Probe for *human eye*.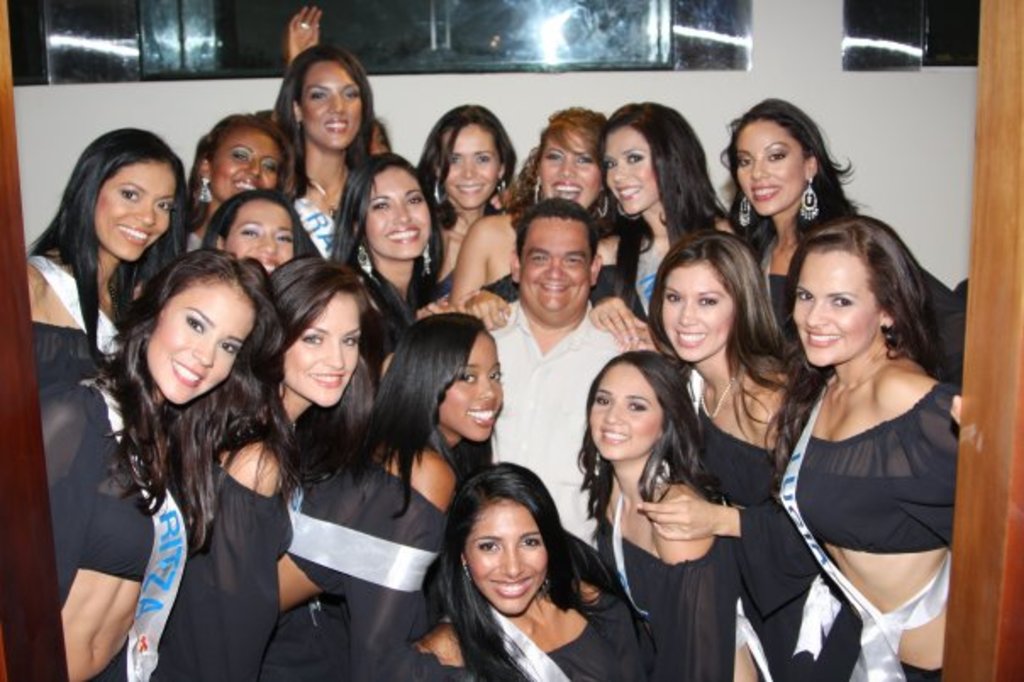
Probe result: box(600, 154, 619, 168).
